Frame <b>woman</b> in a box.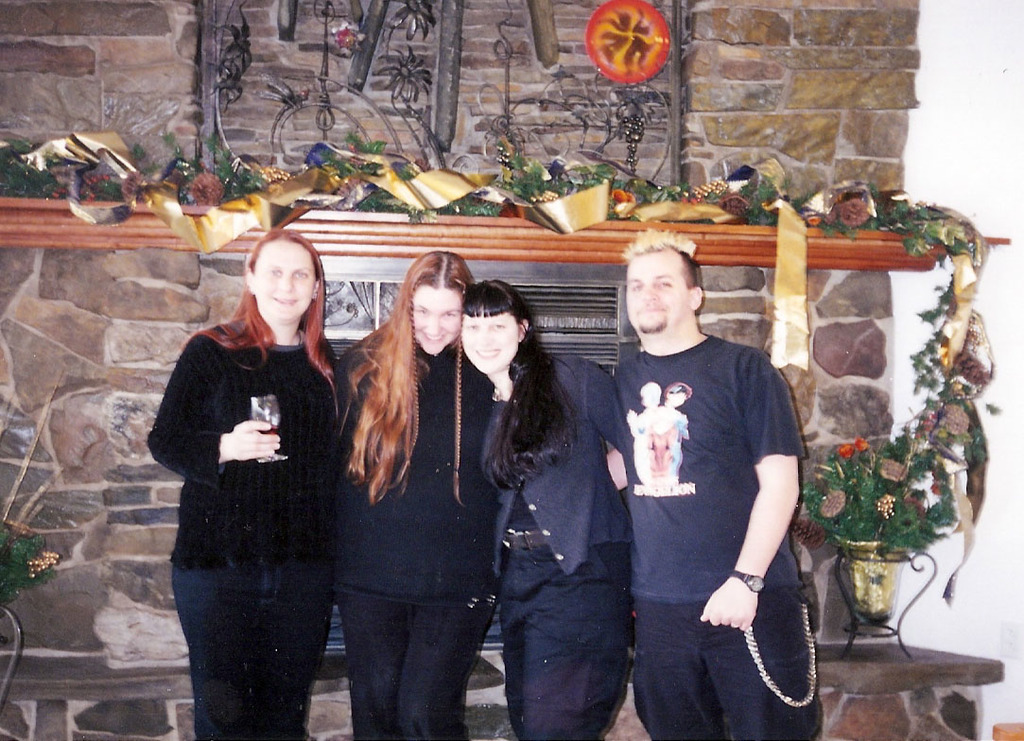
box(332, 243, 499, 740).
